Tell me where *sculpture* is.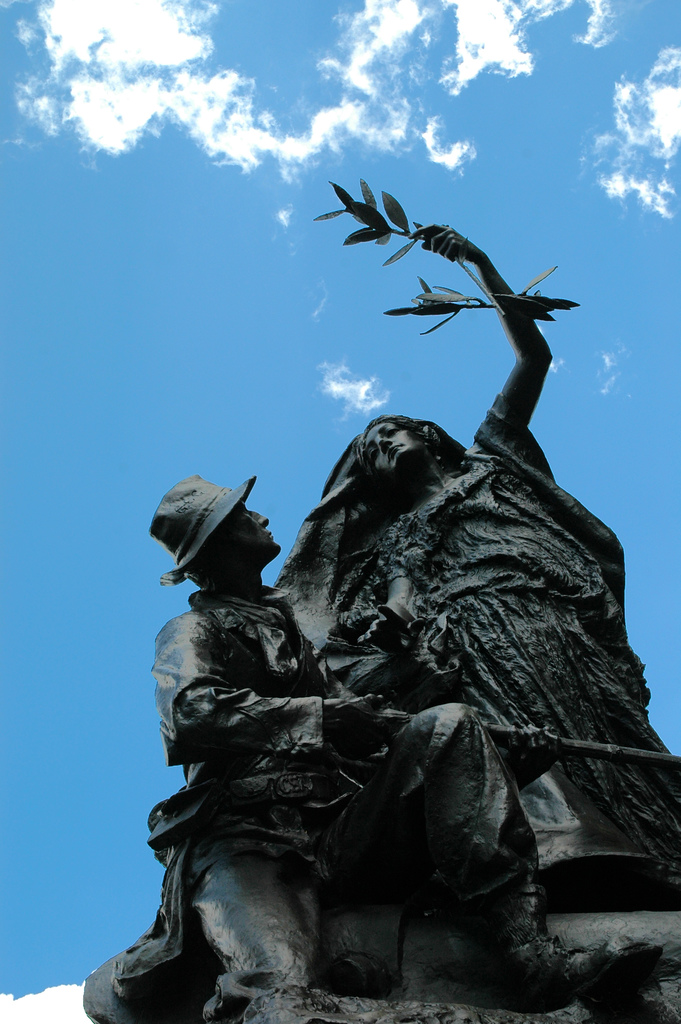
*sculpture* is at 56:454:637:1022.
